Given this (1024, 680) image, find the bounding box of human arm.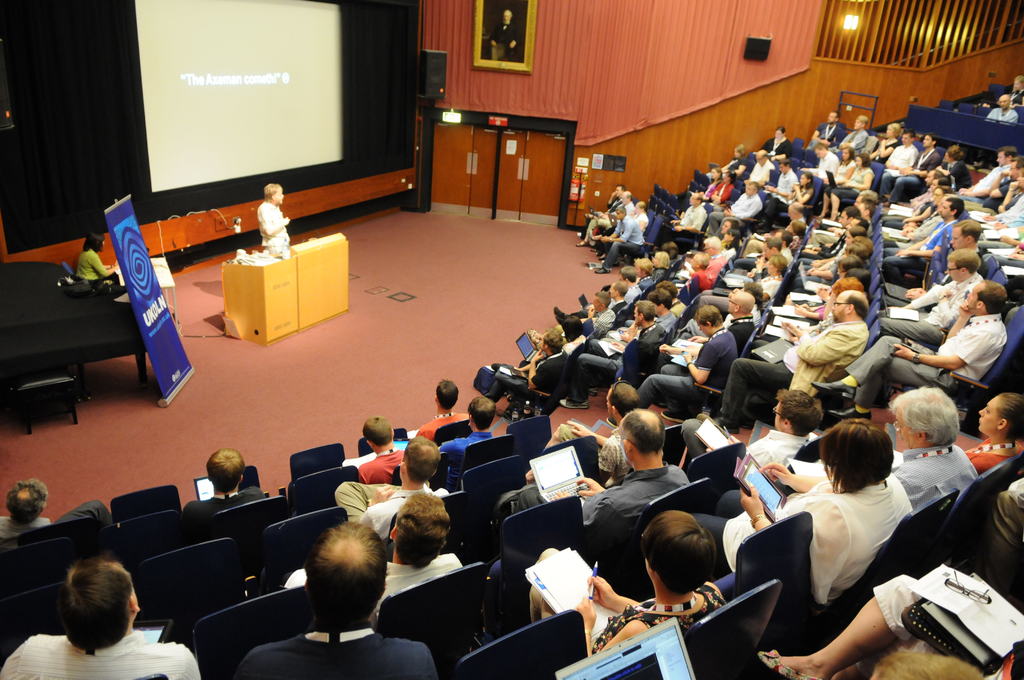
l=761, t=174, r=791, b=197.
